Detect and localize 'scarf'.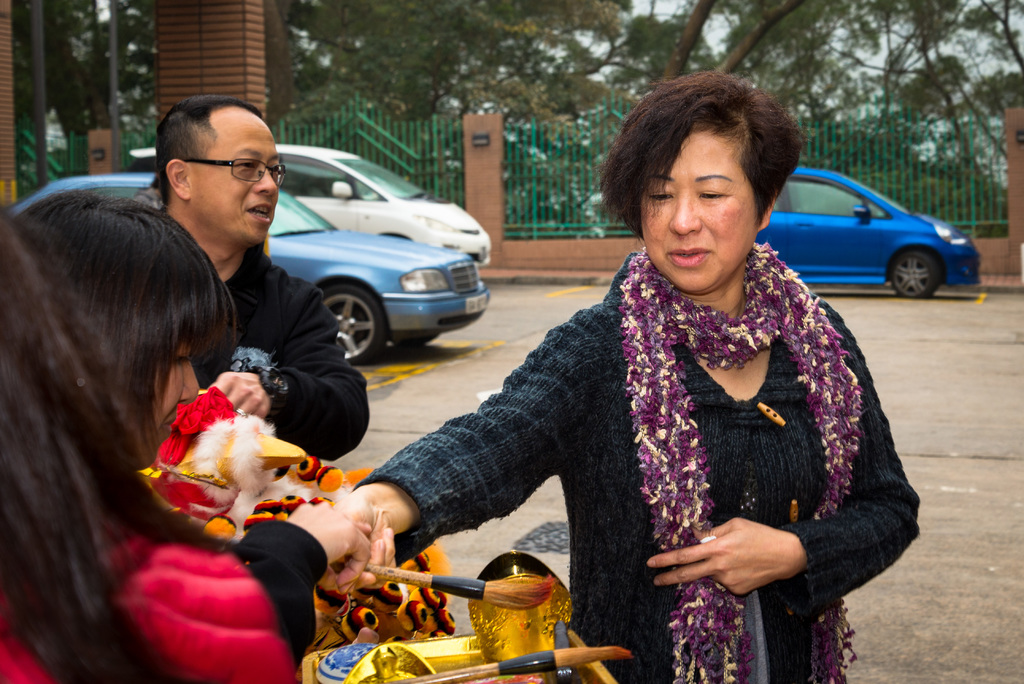
Localized at 628:234:871:683.
